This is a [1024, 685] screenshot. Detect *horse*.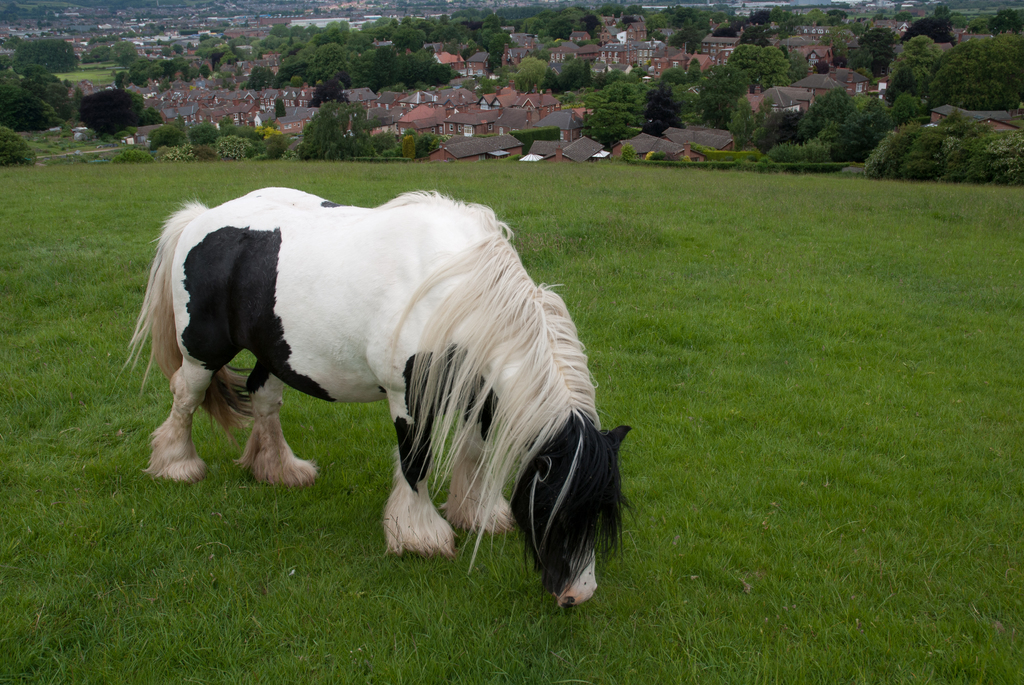
(128,189,632,603).
